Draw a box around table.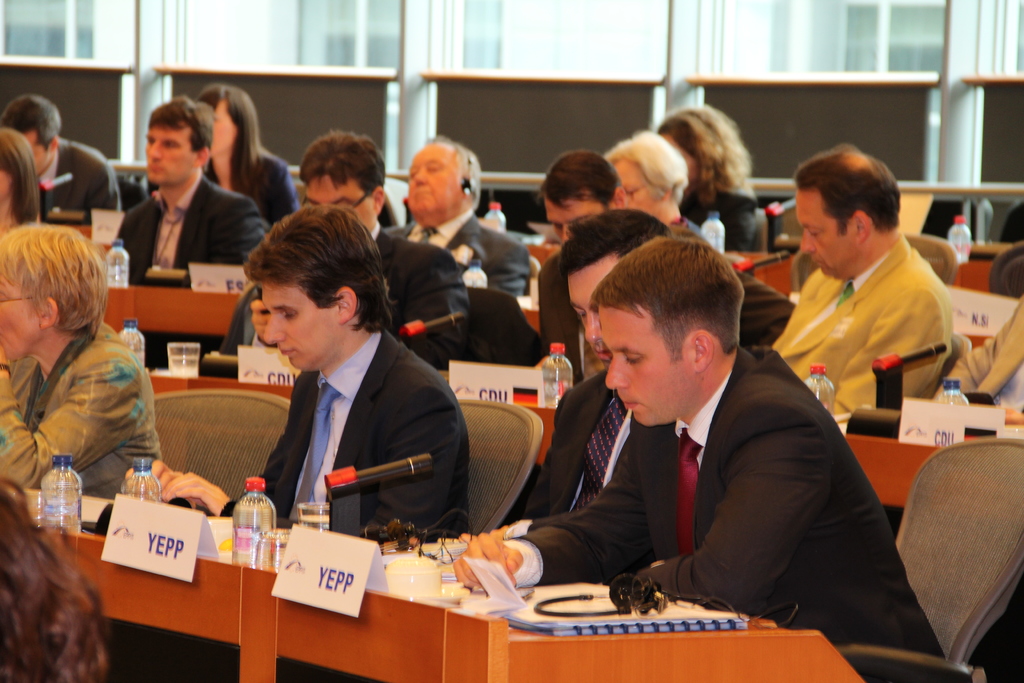
crop(152, 369, 296, 398).
